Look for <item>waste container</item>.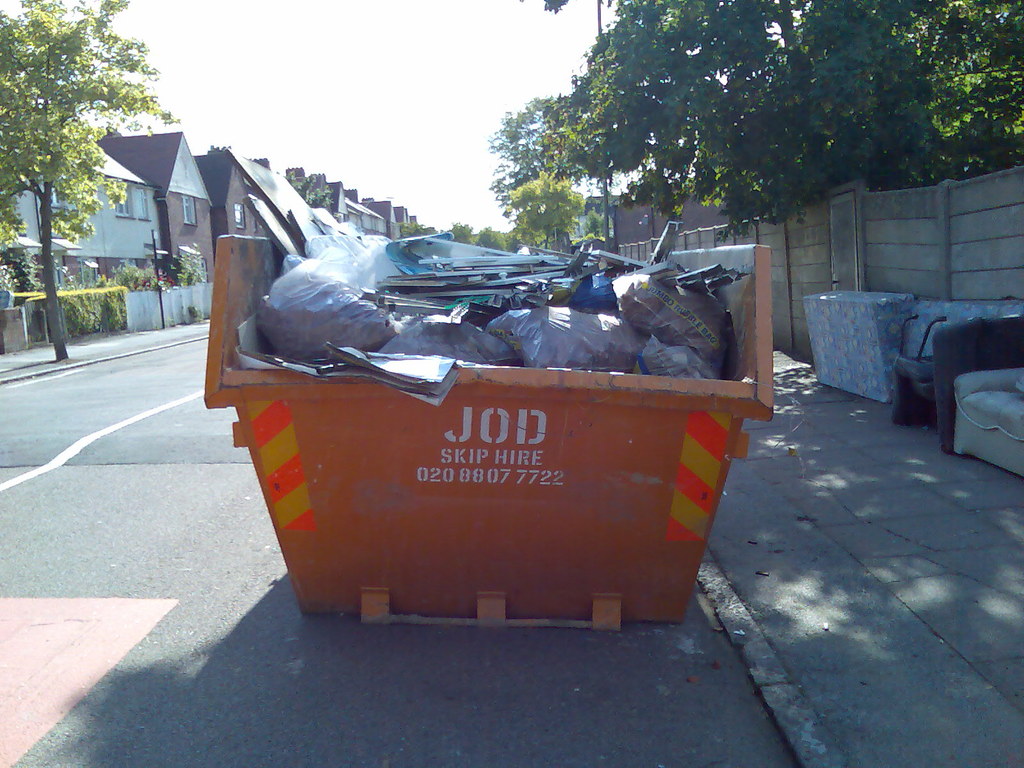
Found: <box>200,244,774,621</box>.
